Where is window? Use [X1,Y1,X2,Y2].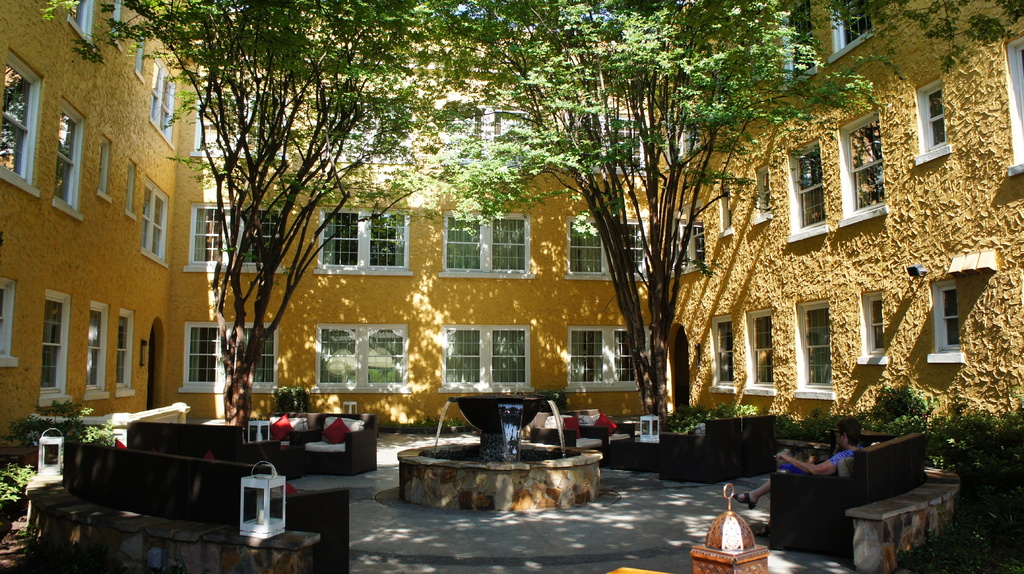
[444,328,485,392].
